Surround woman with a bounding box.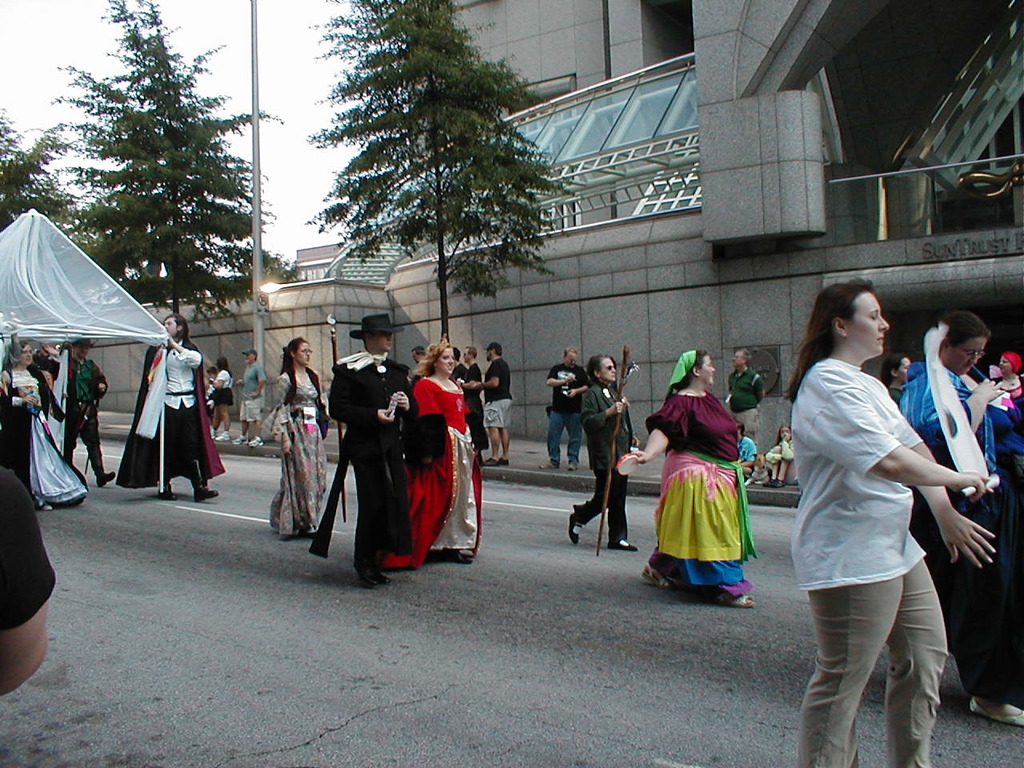
Rect(207, 358, 233, 442).
